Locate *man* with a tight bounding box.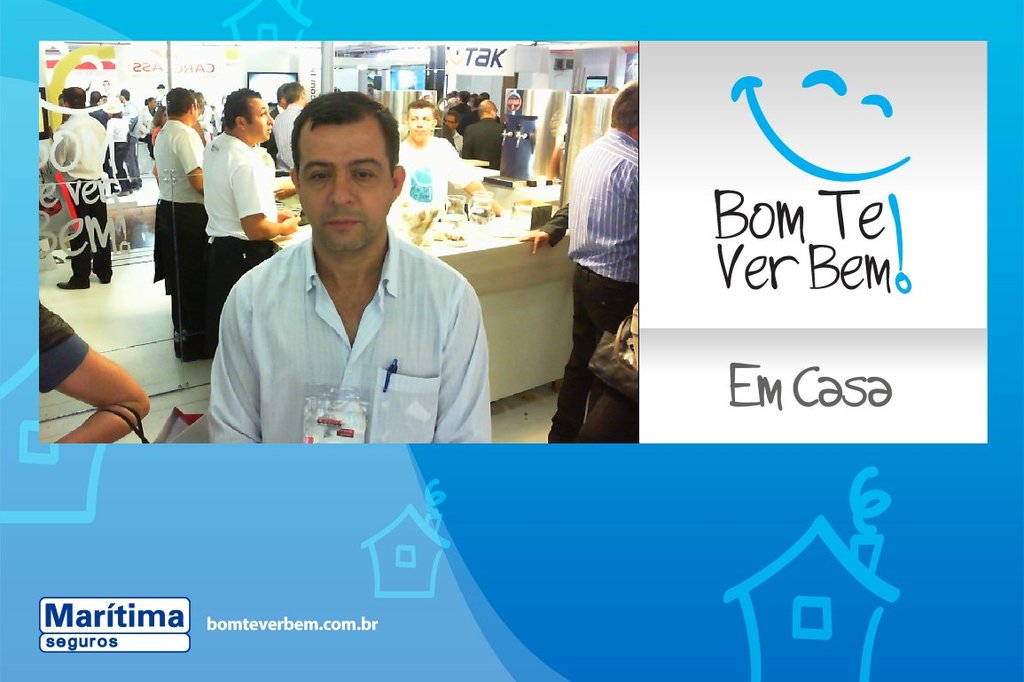
left=192, top=97, right=482, bottom=460.
